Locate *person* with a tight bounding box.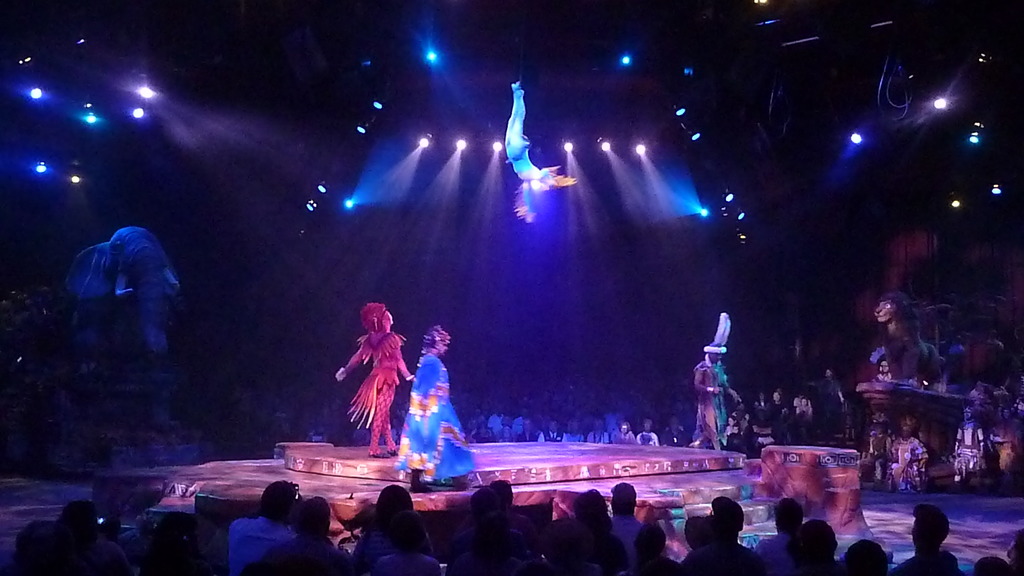
332/293/417/464.
